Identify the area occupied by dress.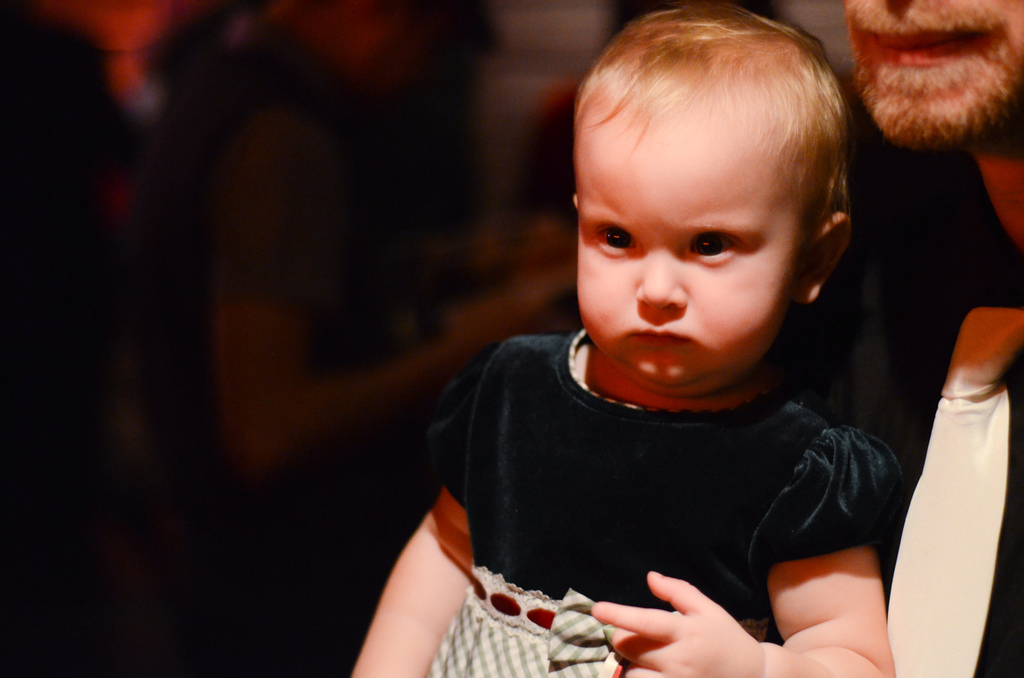
Area: bbox(364, 320, 893, 677).
